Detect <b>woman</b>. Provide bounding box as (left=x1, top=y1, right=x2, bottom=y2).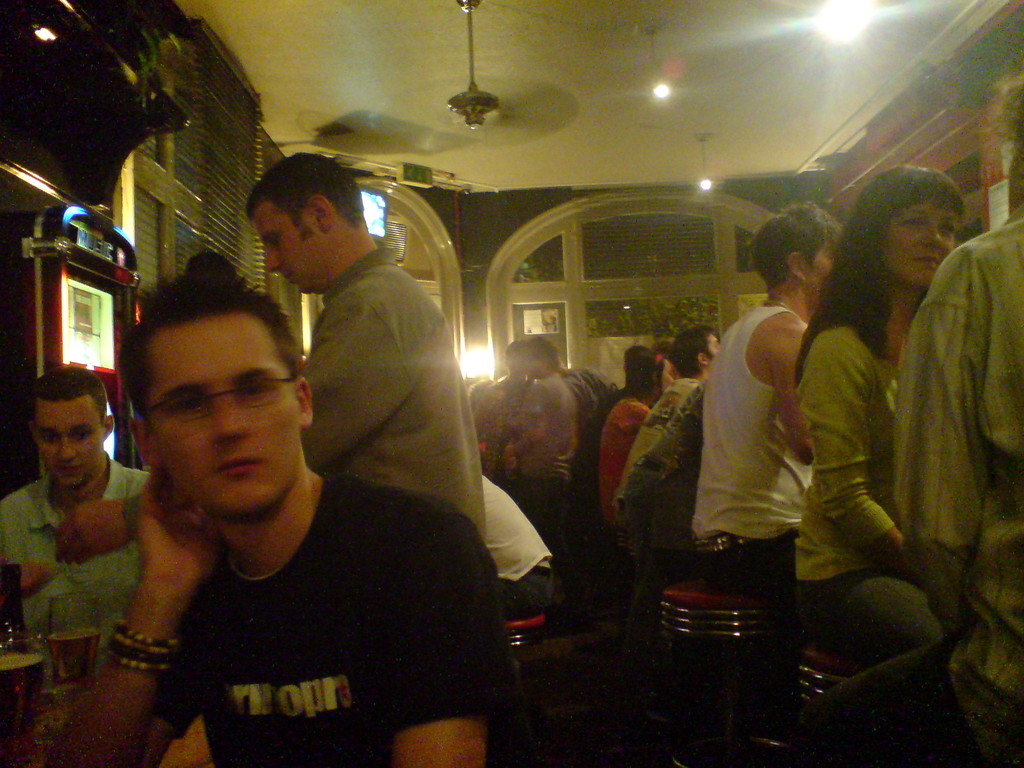
(left=774, top=143, right=977, bottom=715).
